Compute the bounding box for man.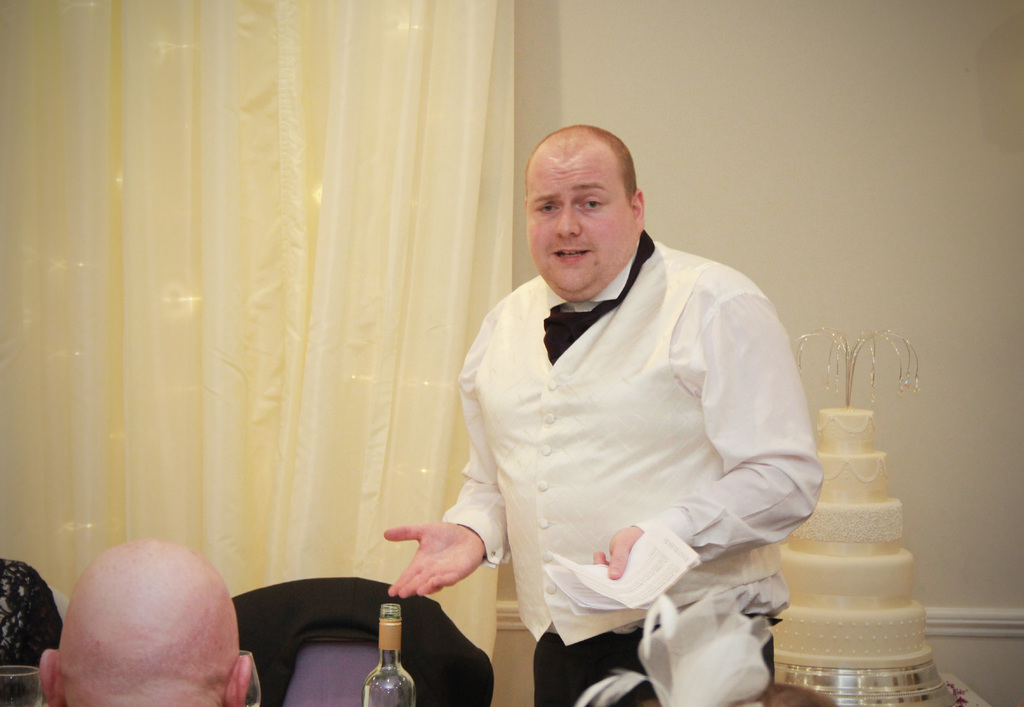
(40, 538, 253, 706).
